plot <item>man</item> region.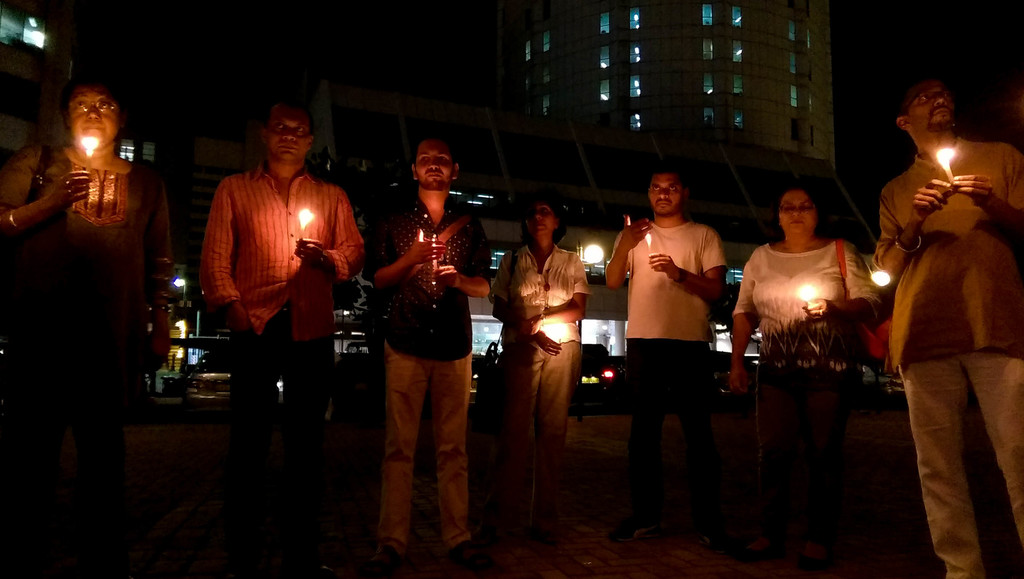
Plotted at 867/77/1023/578.
